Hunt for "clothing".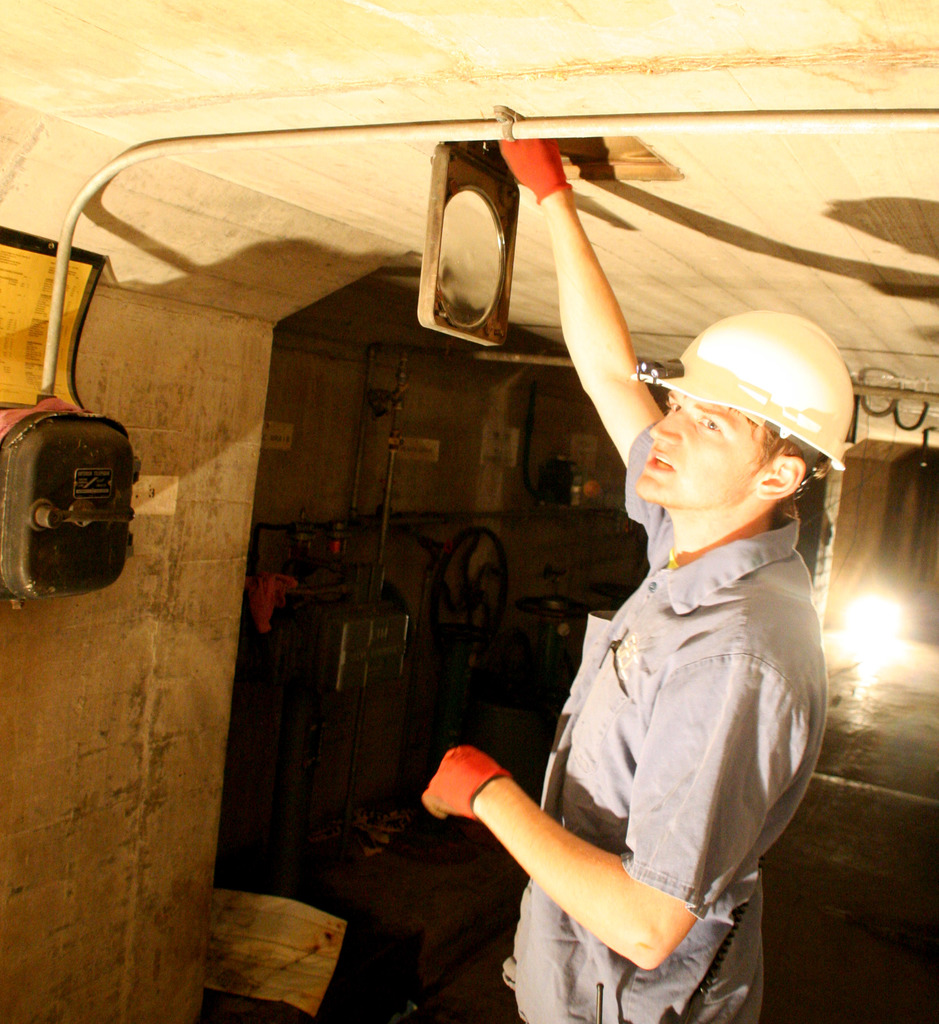
Hunted down at select_region(509, 419, 827, 1023).
